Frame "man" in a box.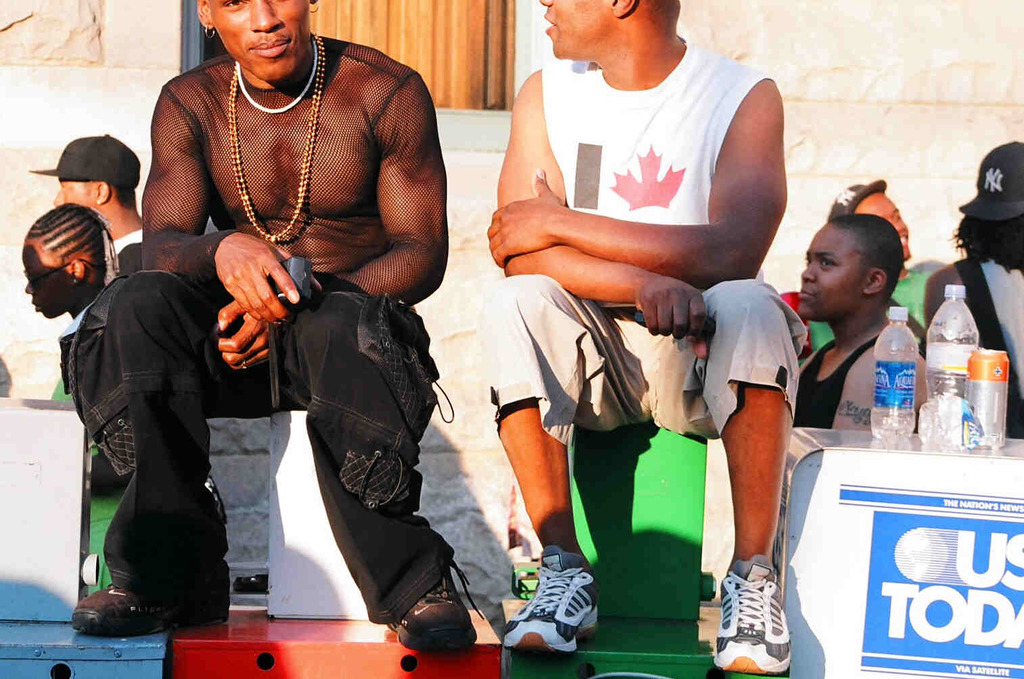
l=28, t=134, r=146, b=275.
